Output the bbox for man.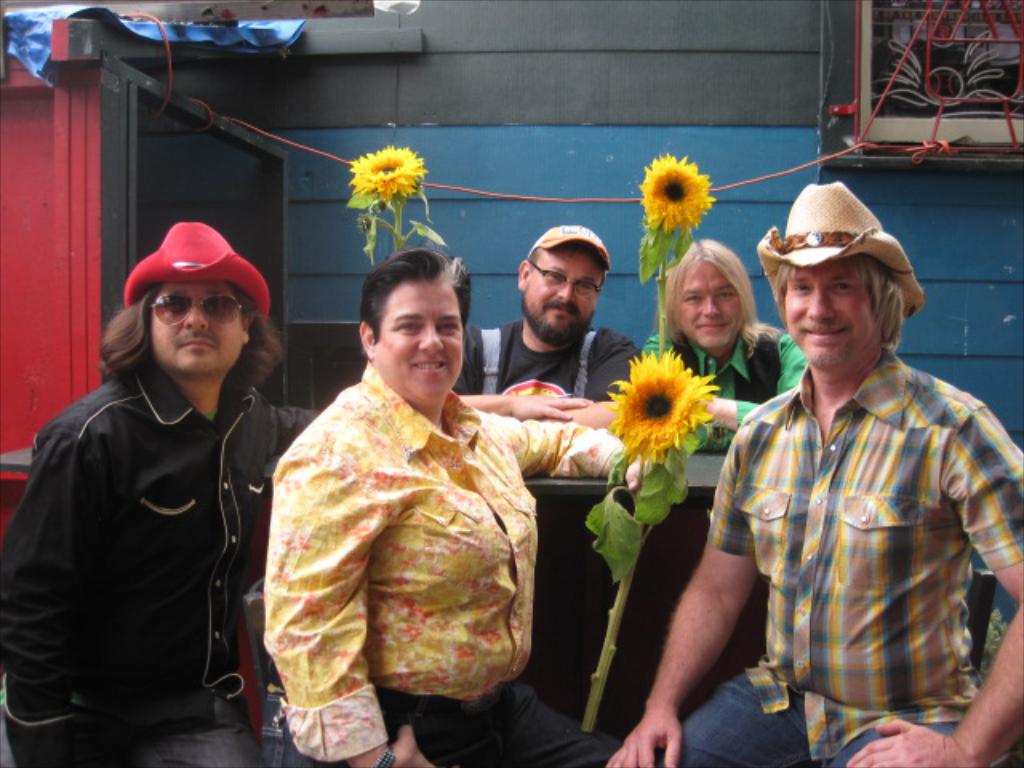
[x1=0, y1=222, x2=323, y2=766].
